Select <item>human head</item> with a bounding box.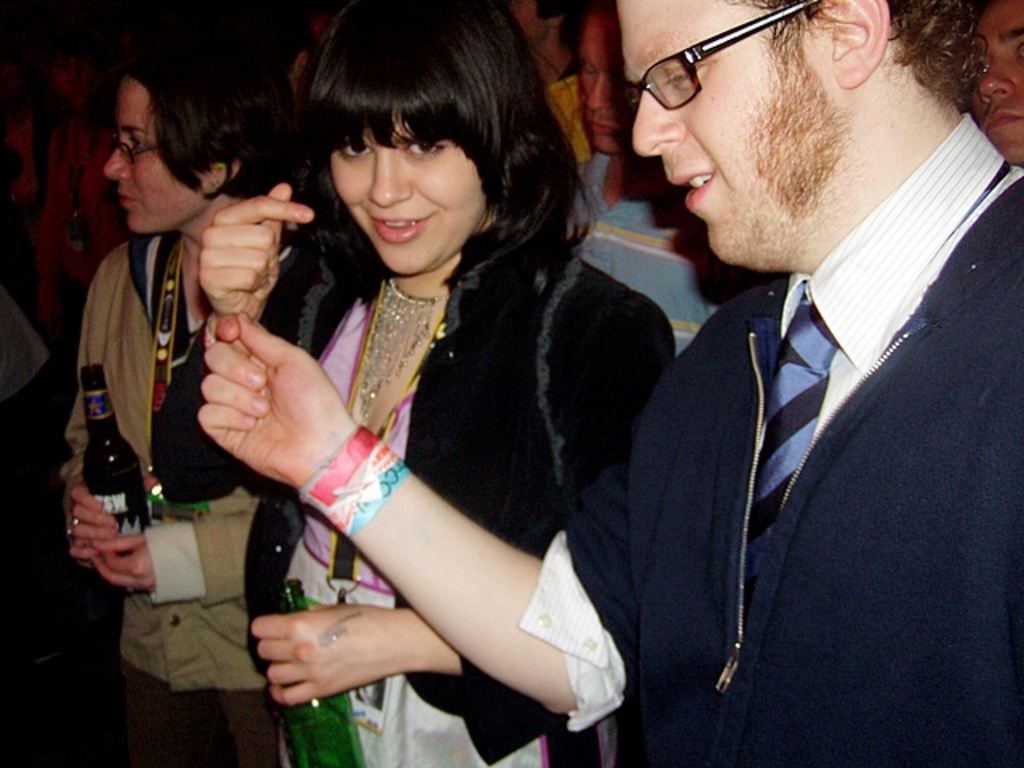
{"x1": 592, "y1": 0, "x2": 995, "y2": 258}.
